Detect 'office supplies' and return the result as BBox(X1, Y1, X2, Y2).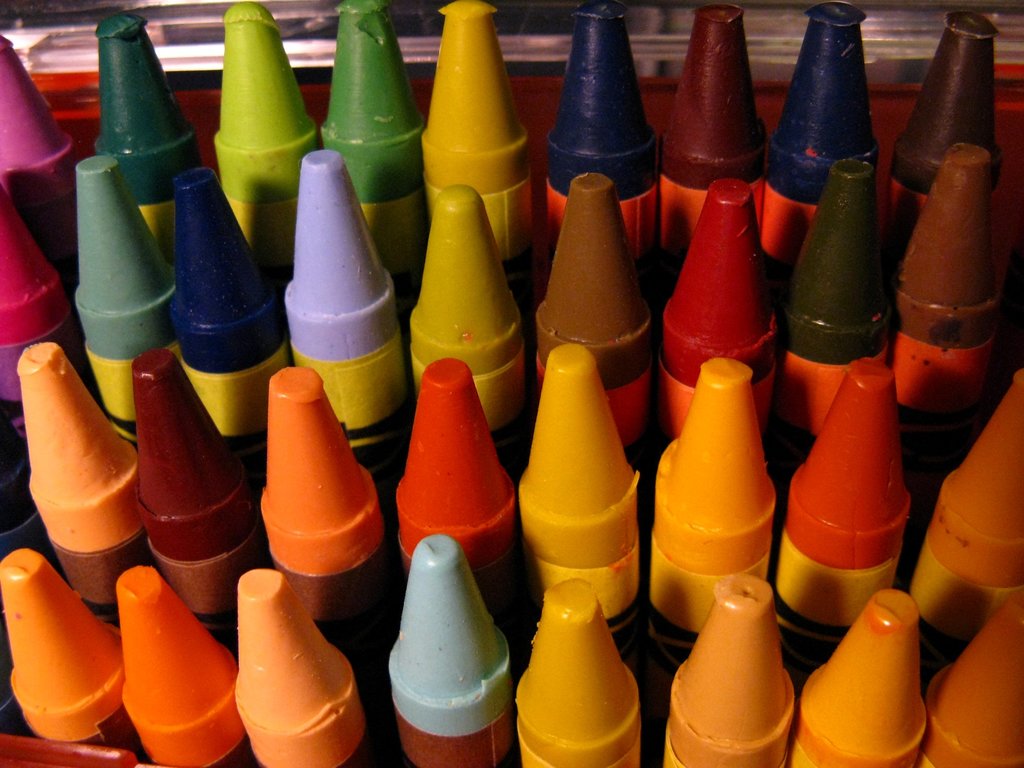
BBox(0, 538, 124, 760).
